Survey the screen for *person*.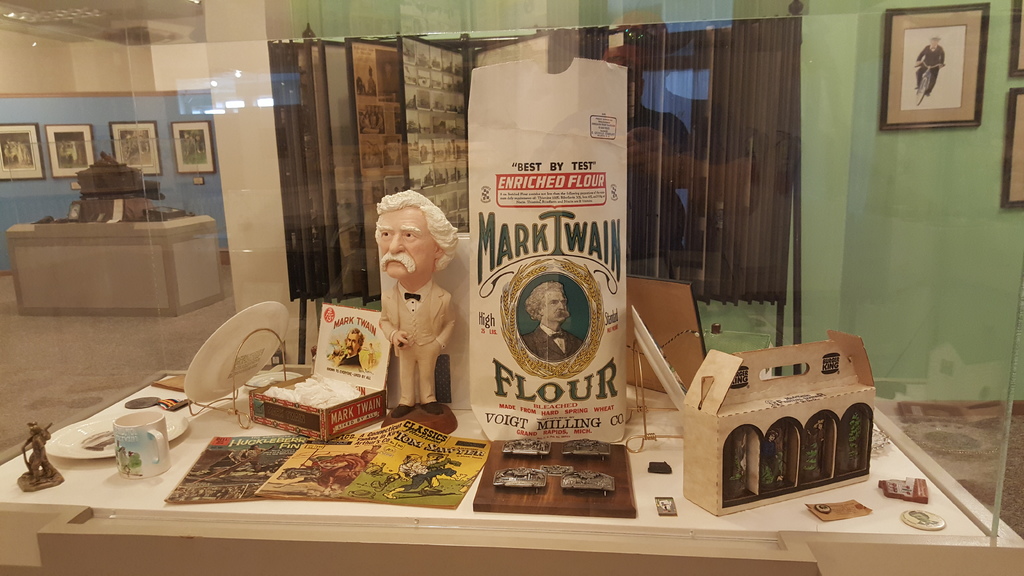
Survey found: region(524, 282, 582, 360).
